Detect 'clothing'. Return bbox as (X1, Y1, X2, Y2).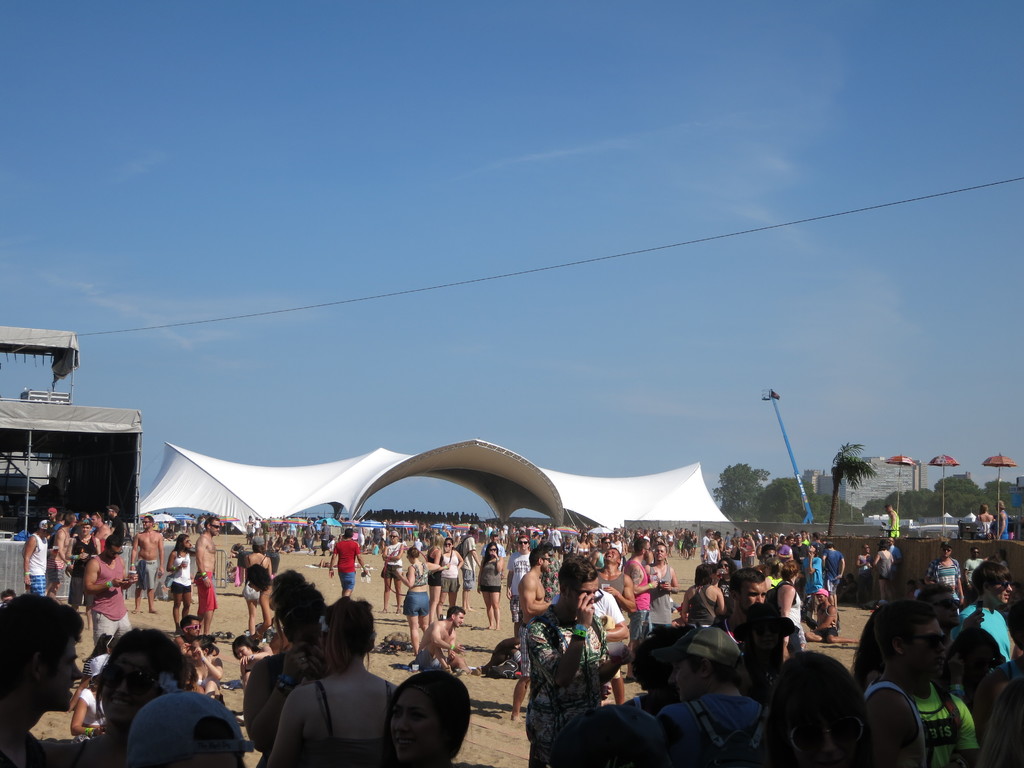
(909, 691, 978, 767).
